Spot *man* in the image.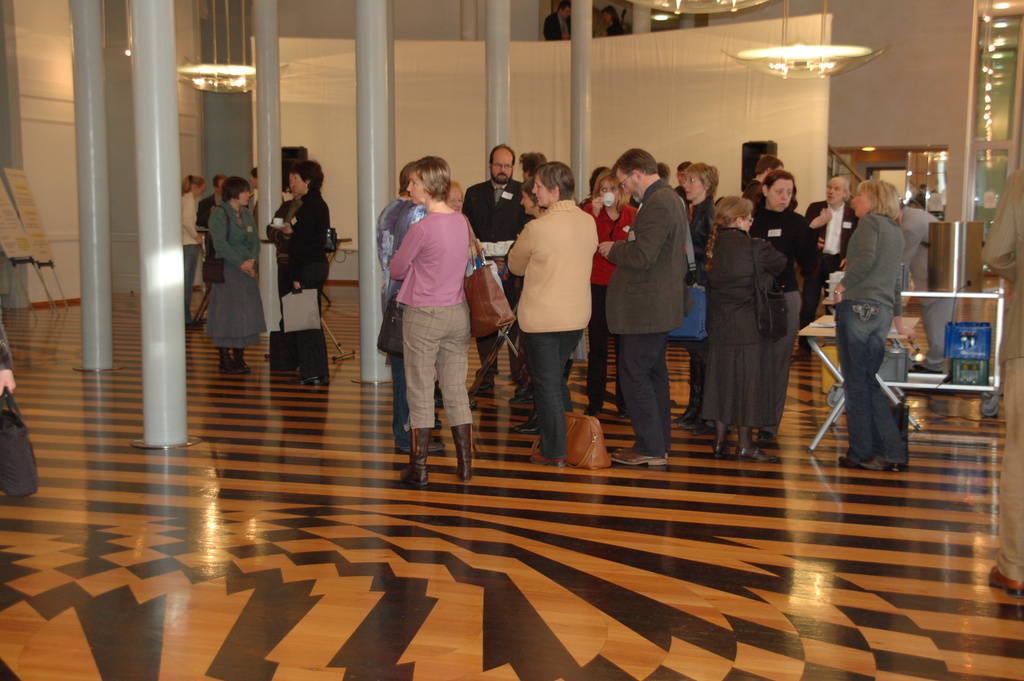
*man* found at 671 160 696 207.
